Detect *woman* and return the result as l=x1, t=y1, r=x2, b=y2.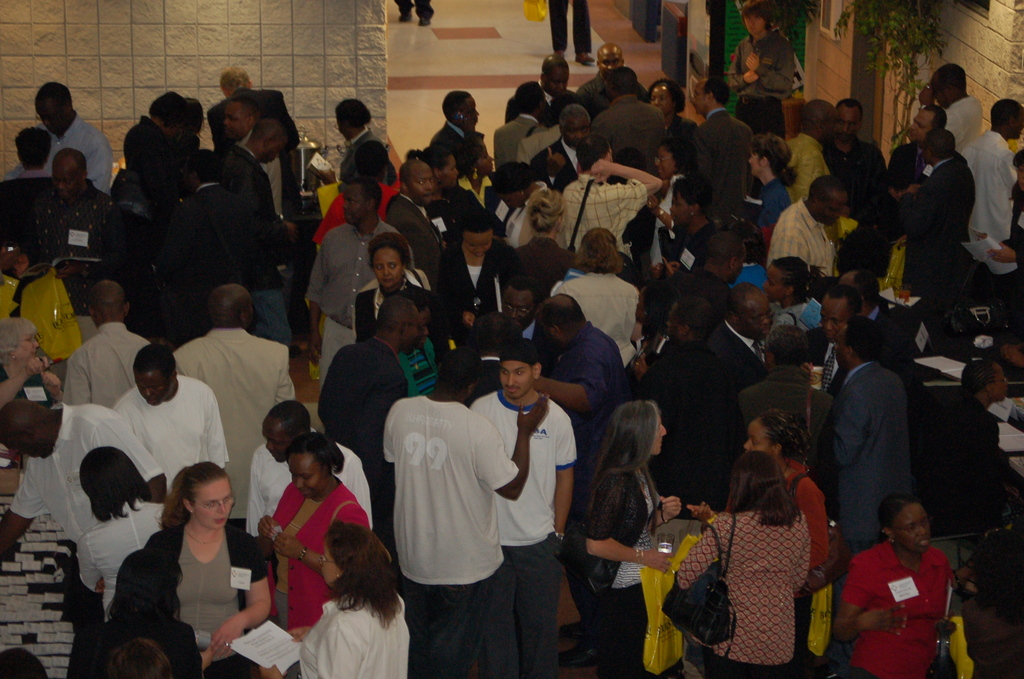
l=639, t=143, r=705, b=280.
